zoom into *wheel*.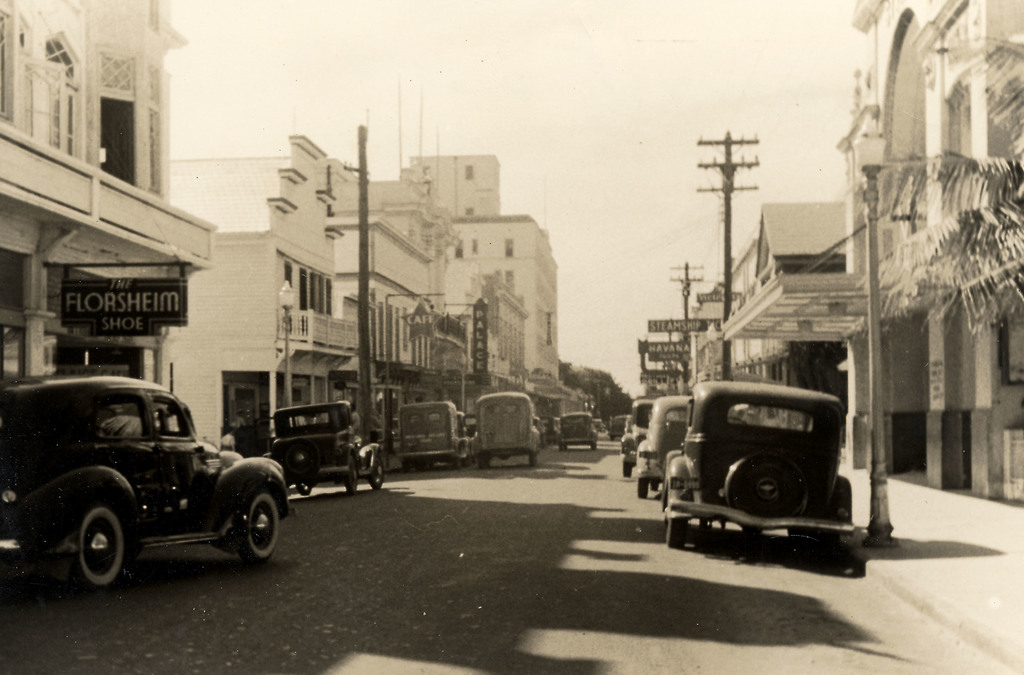
Zoom target: (650, 484, 660, 490).
